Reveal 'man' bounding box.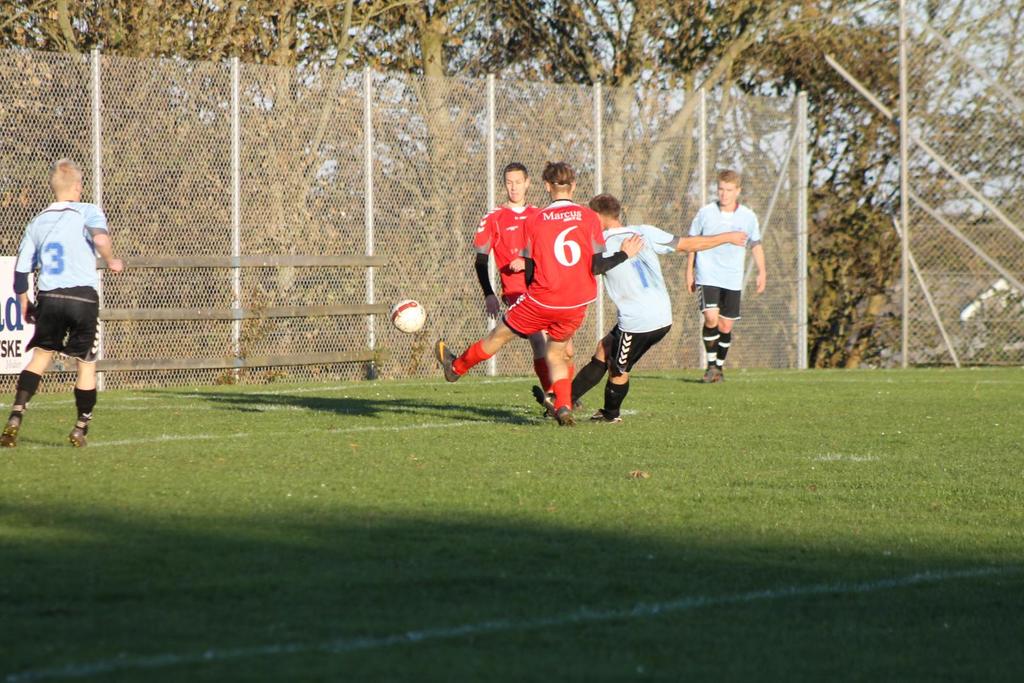
Revealed: BBox(682, 173, 769, 383).
